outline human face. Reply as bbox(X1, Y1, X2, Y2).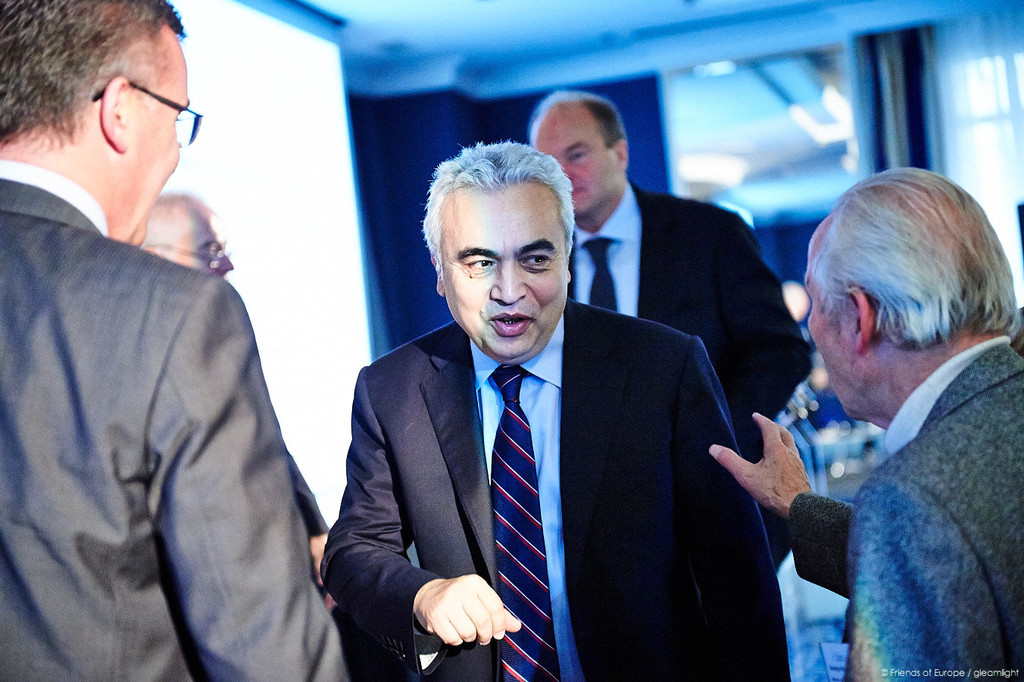
bbox(175, 211, 237, 273).
